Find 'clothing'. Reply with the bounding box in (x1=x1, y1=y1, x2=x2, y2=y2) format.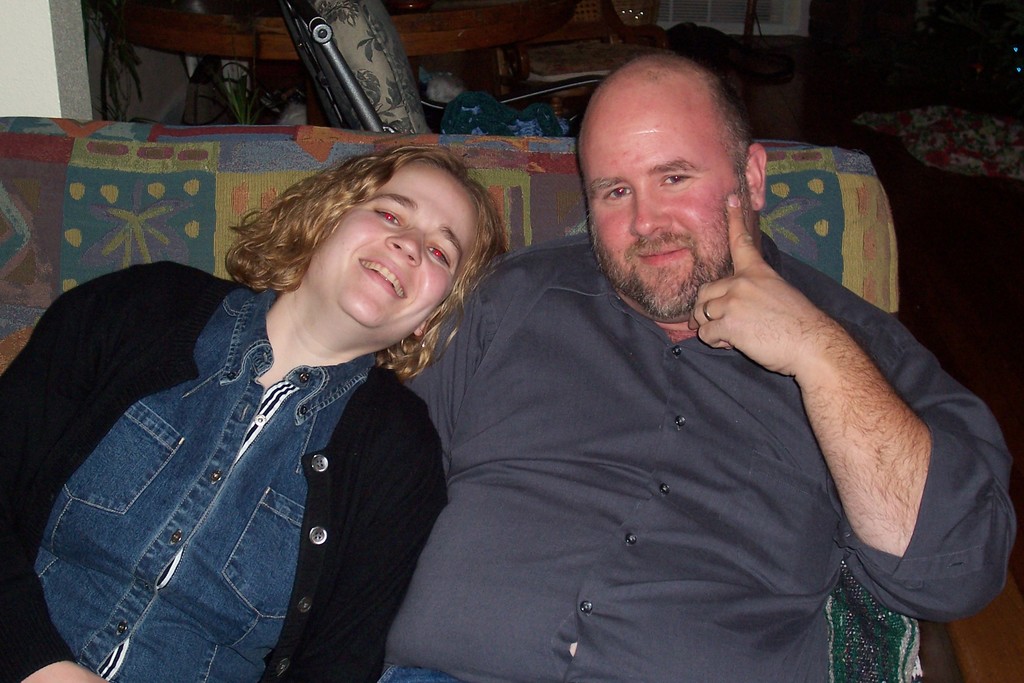
(x1=0, y1=258, x2=451, y2=682).
